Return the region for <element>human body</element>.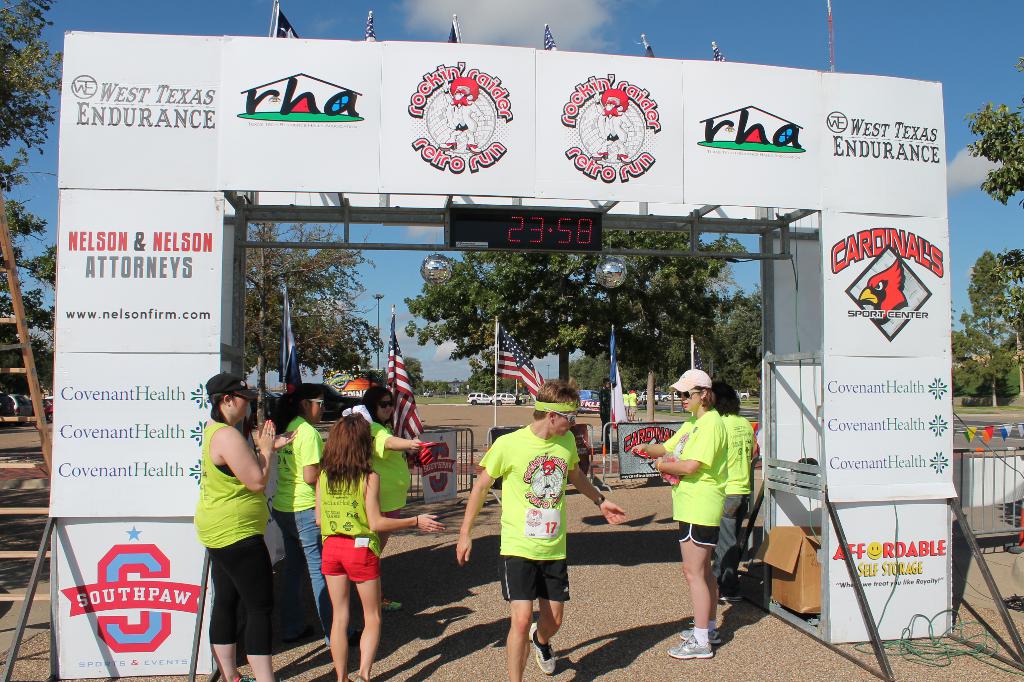
<bbox>271, 387, 331, 653</bbox>.
